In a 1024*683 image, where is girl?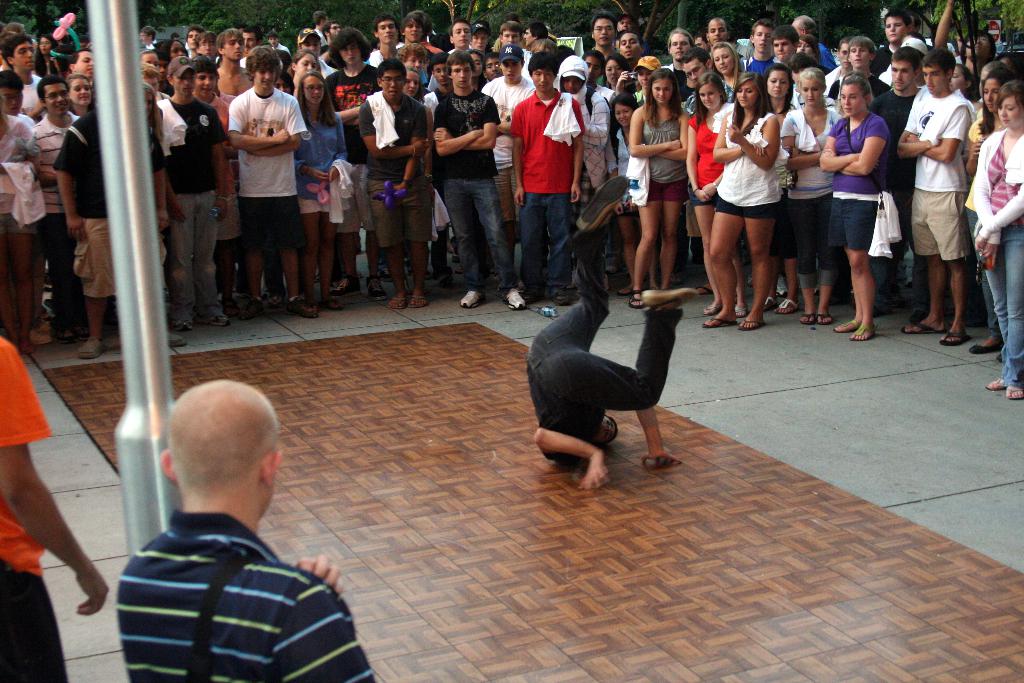
bbox(141, 81, 163, 145).
